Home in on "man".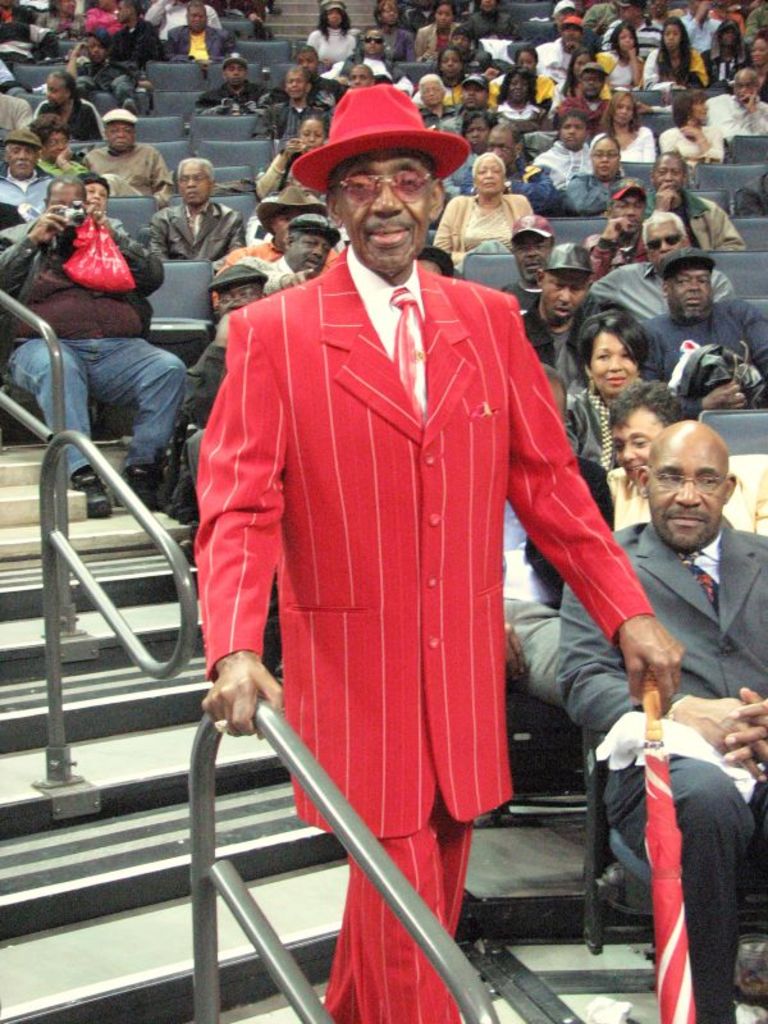
Homed in at [29, 69, 108, 148].
